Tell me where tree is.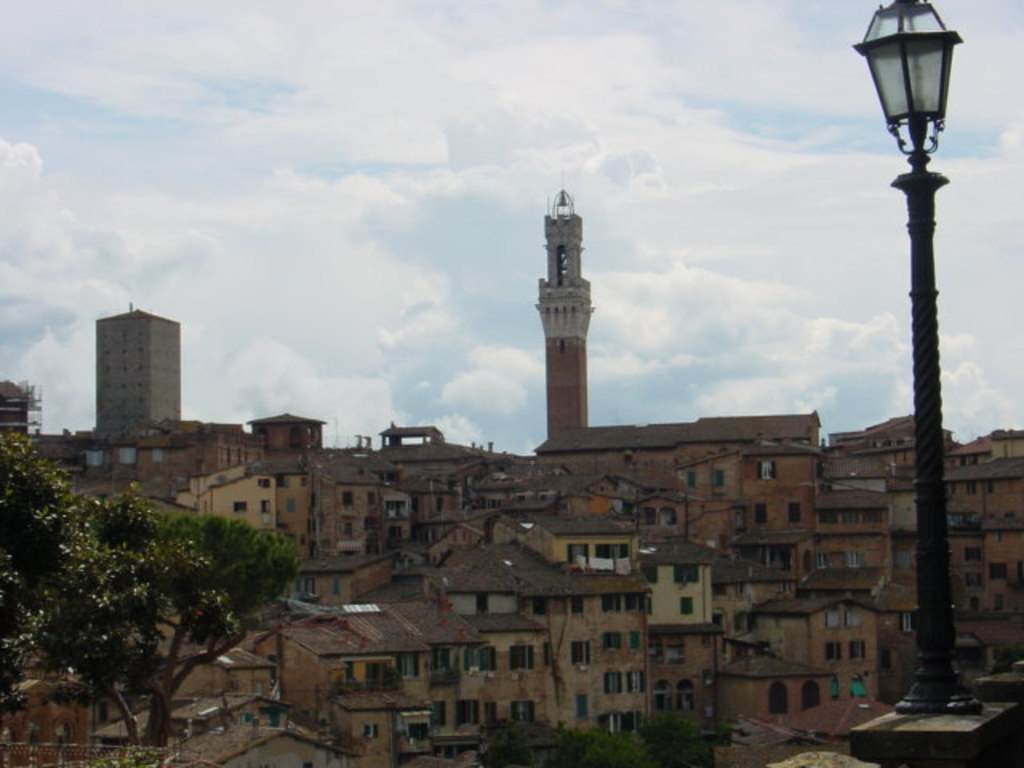
tree is at (x1=642, y1=709, x2=720, y2=766).
